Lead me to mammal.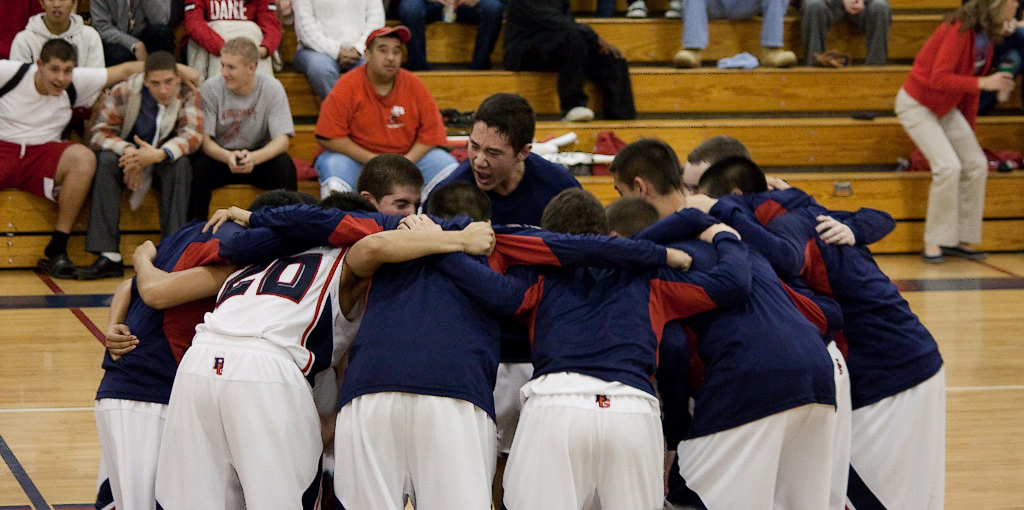
Lead to left=802, top=0, right=886, bottom=65.
